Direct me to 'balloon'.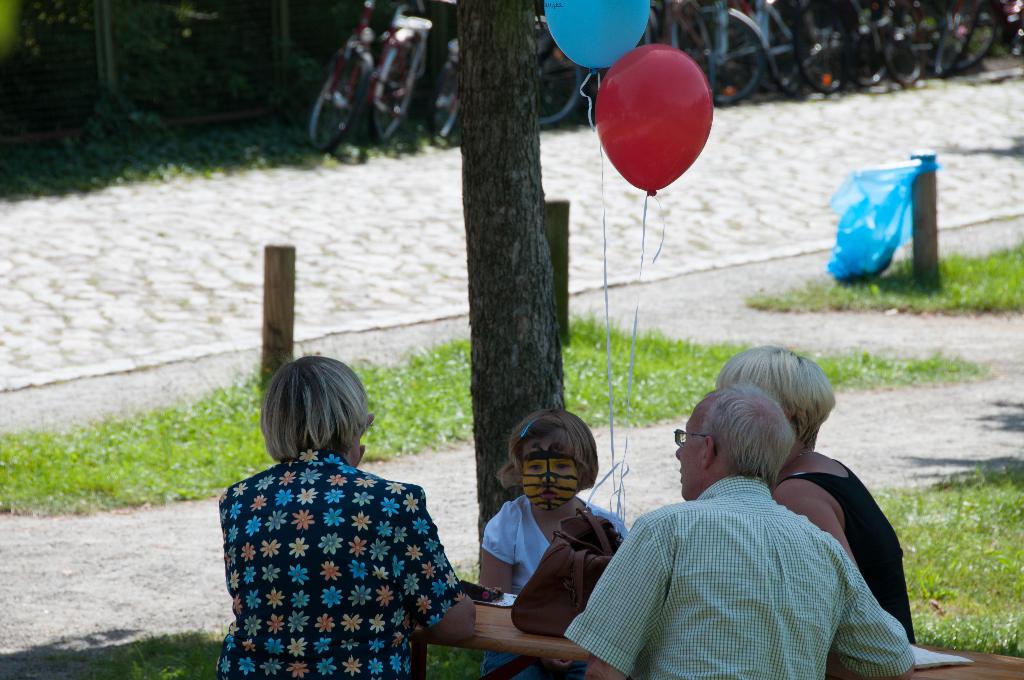
Direction: [543,0,650,72].
